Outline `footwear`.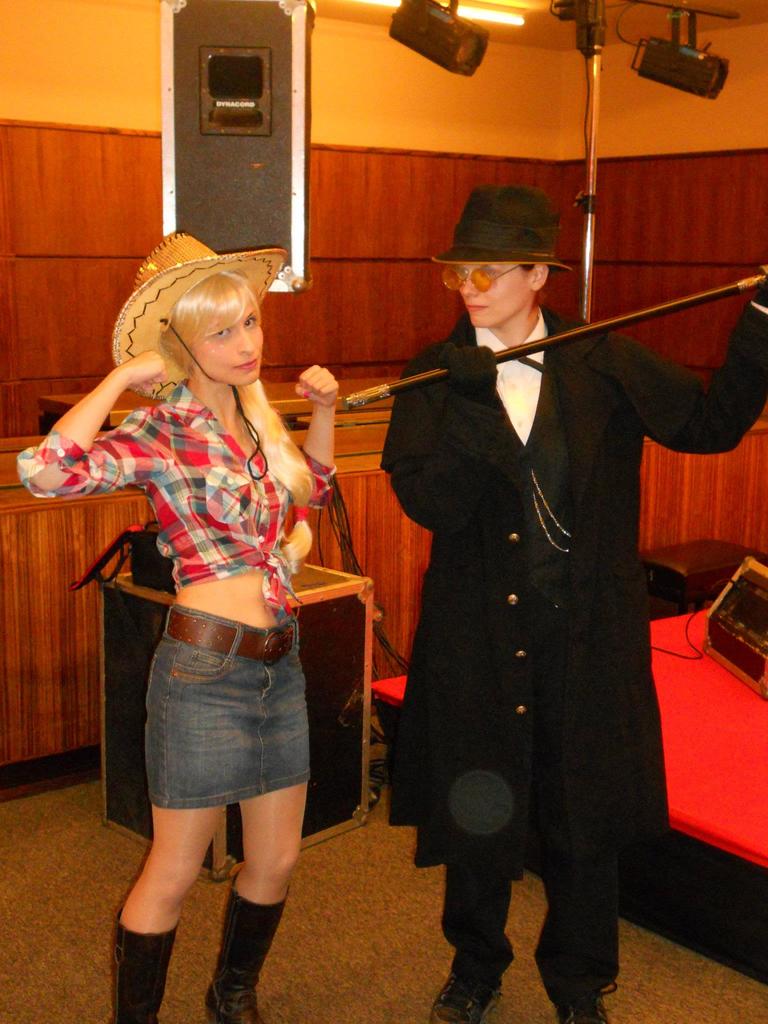
Outline: left=209, top=886, right=285, bottom=1011.
